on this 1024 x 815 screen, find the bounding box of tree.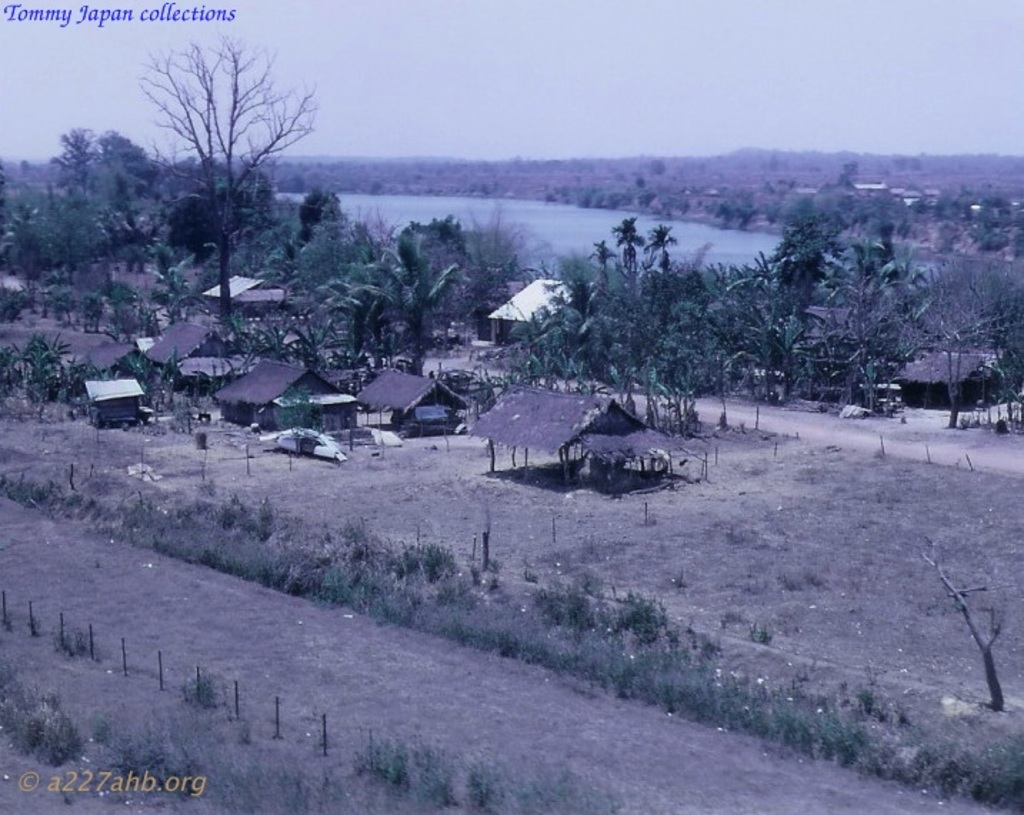
Bounding box: [x1=137, y1=301, x2=154, y2=337].
